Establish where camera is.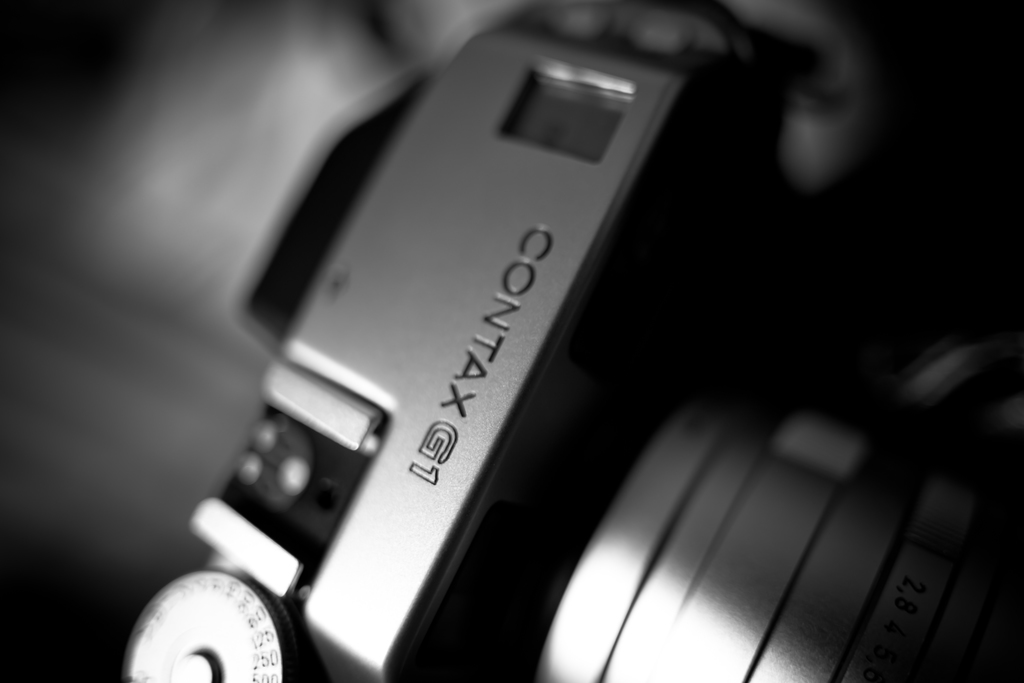
Established at left=90, top=0, right=993, bottom=682.
